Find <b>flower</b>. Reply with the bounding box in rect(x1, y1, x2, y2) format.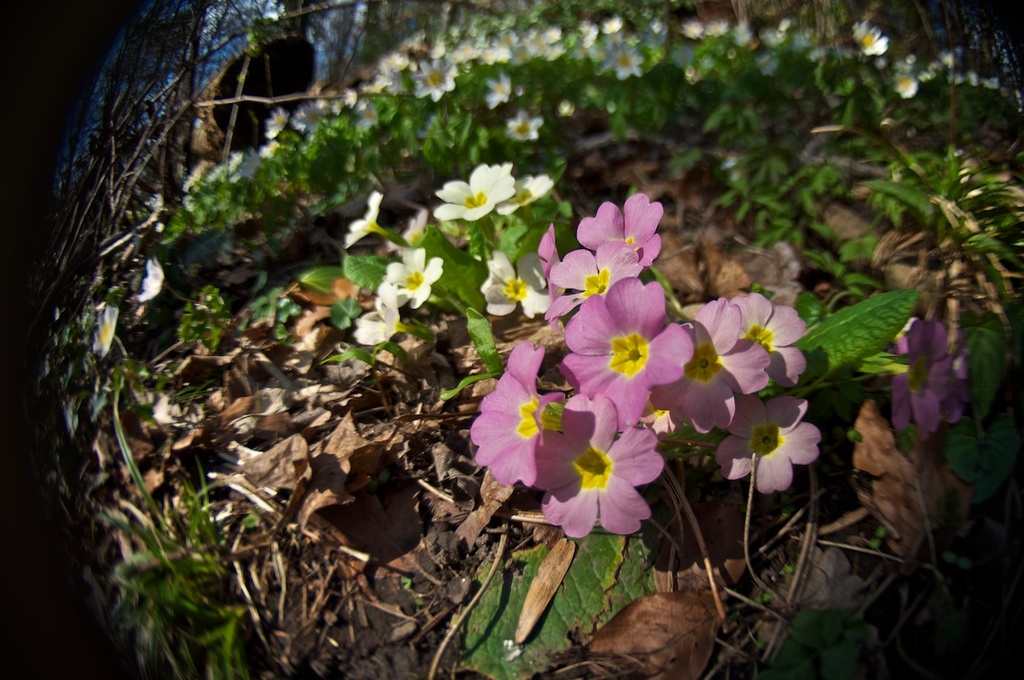
rect(566, 276, 695, 434).
